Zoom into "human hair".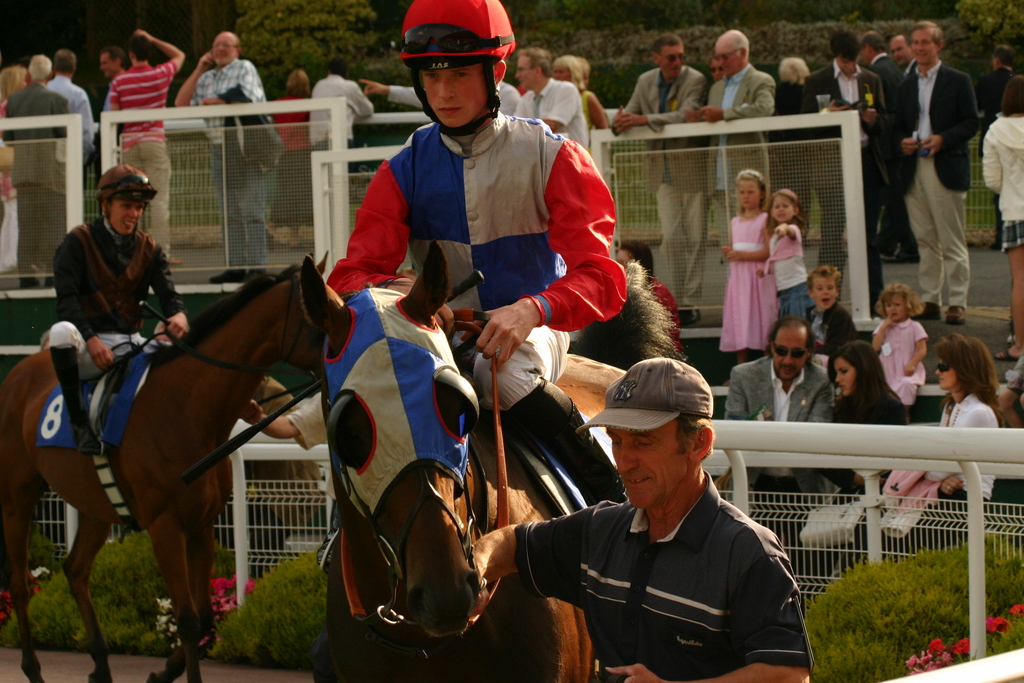
Zoom target: (x1=717, y1=30, x2=751, y2=60).
